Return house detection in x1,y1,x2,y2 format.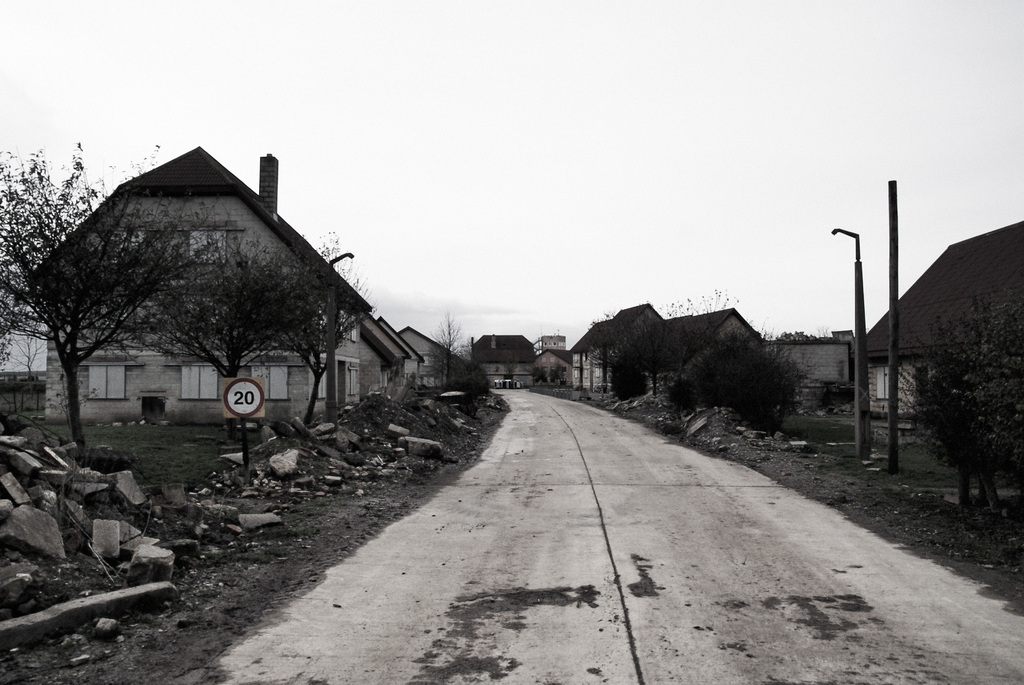
560,302,671,390.
